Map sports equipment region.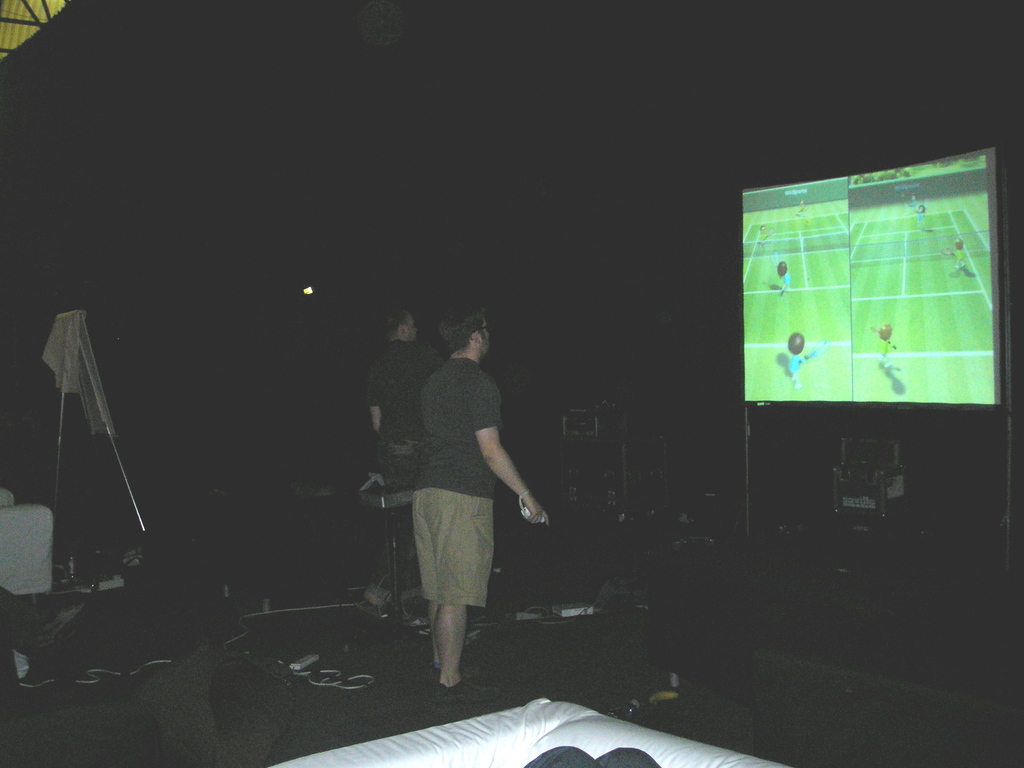
Mapped to select_region(430, 677, 493, 703).
